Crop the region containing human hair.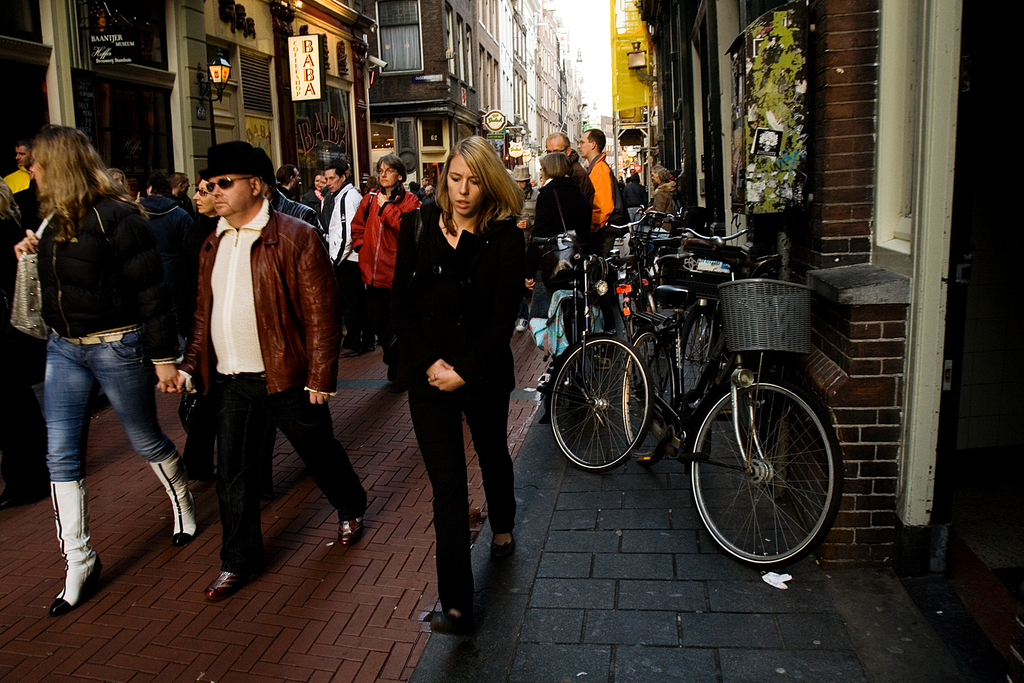
Crop region: (169, 171, 184, 190).
